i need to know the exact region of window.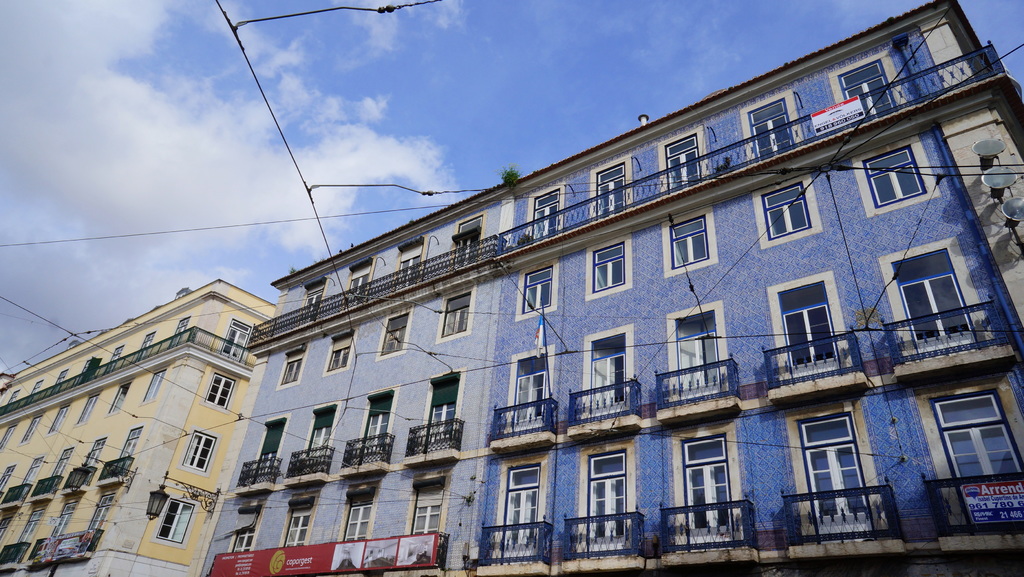
Region: (781,299,846,380).
